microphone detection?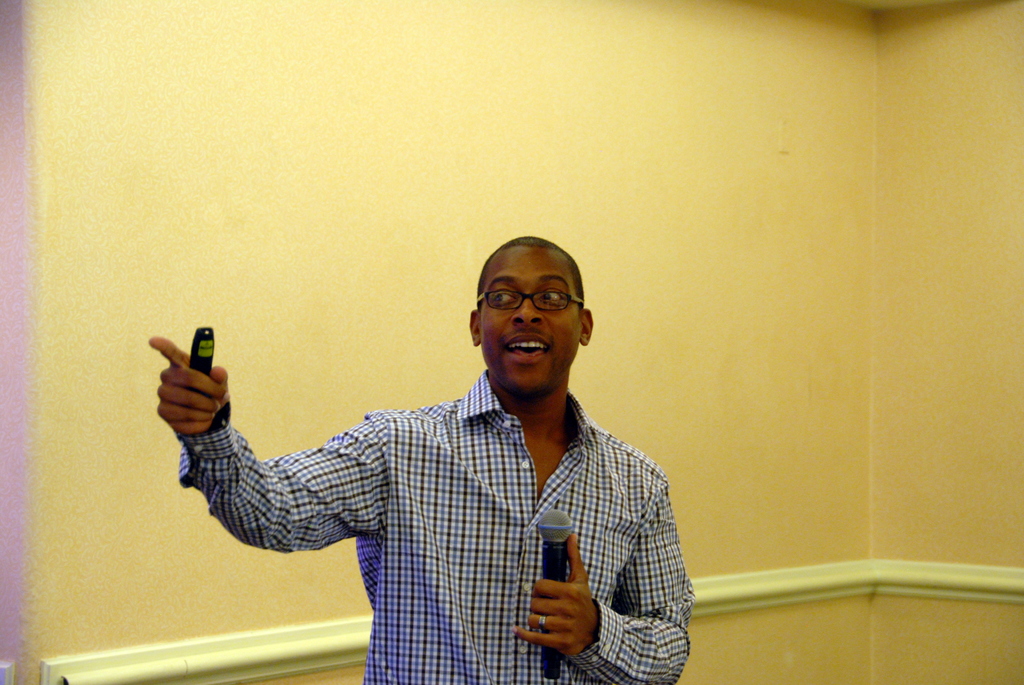
left=532, top=505, right=582, bottom=684
